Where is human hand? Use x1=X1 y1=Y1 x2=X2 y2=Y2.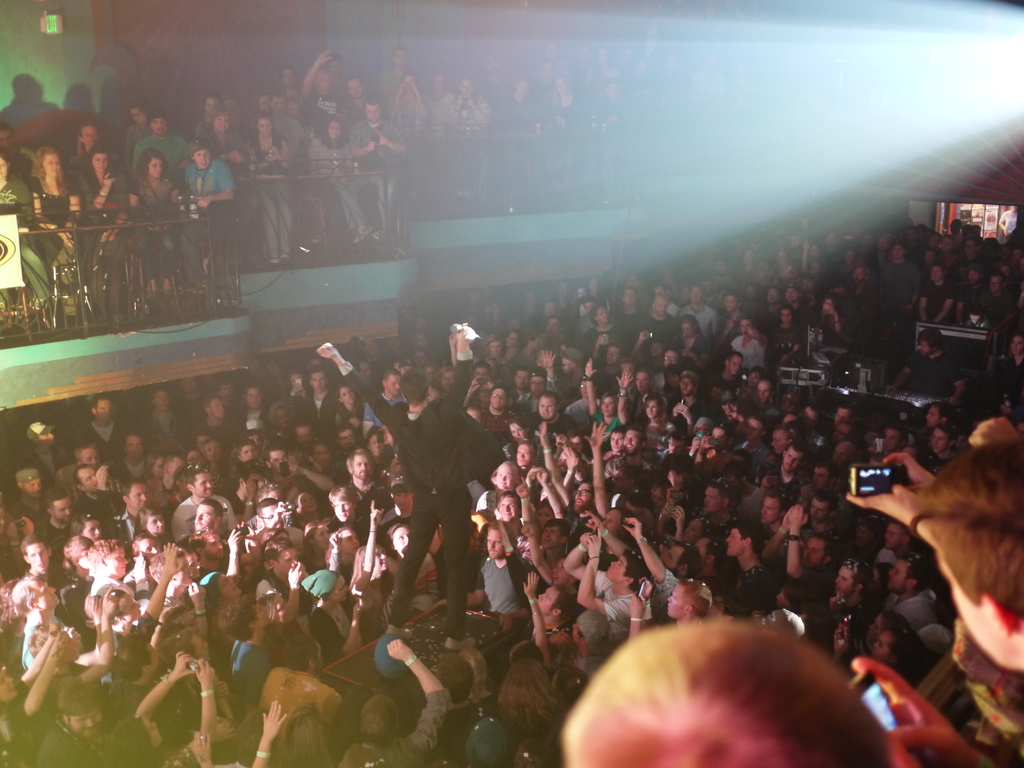
x1=93 y1=466 x2=109 y2=490.
